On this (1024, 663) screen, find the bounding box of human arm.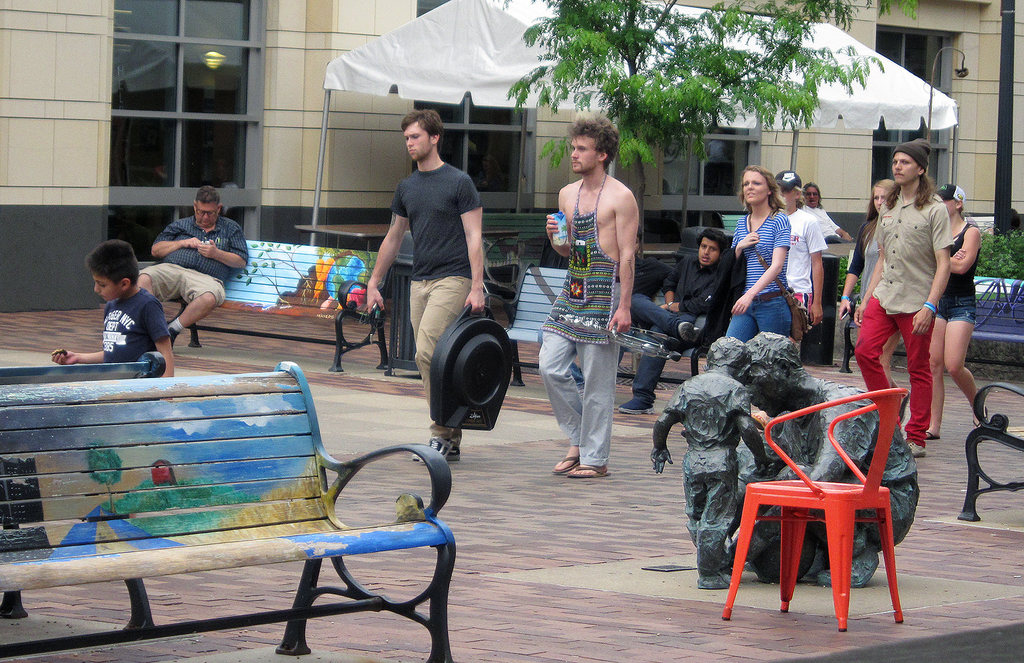
Bounding box: {"x1": 806, "y1": 221, "x2": 829, "y2": 328}.
